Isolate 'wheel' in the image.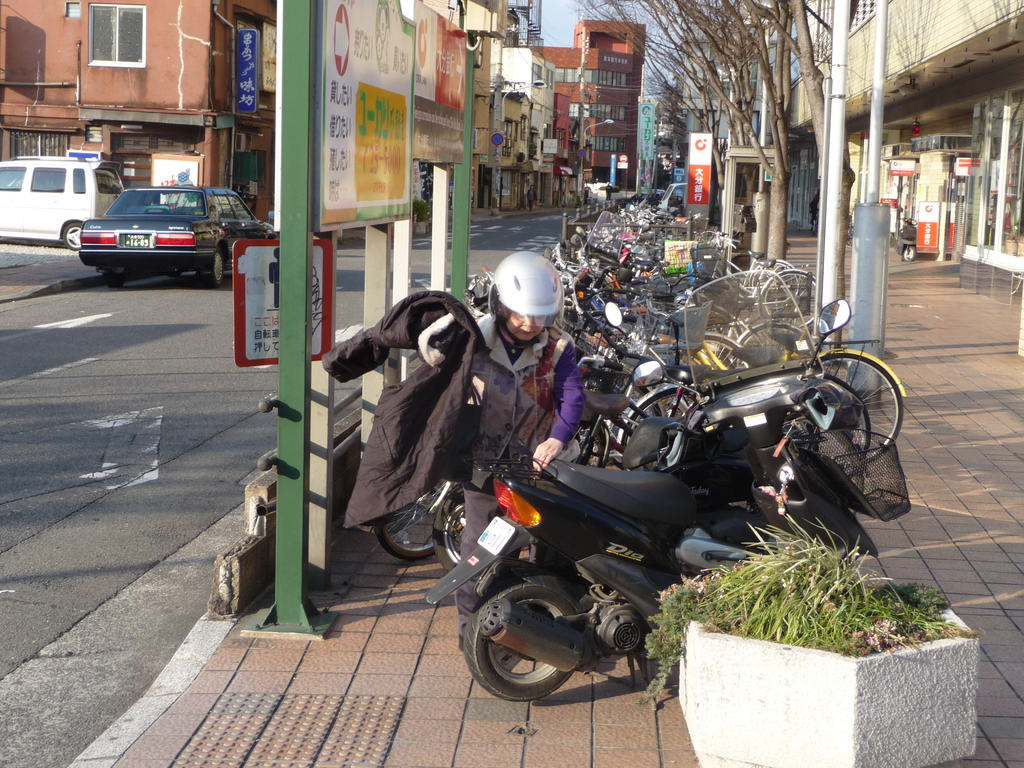
Isolated region: bbox(108, 270, 130, 290).
